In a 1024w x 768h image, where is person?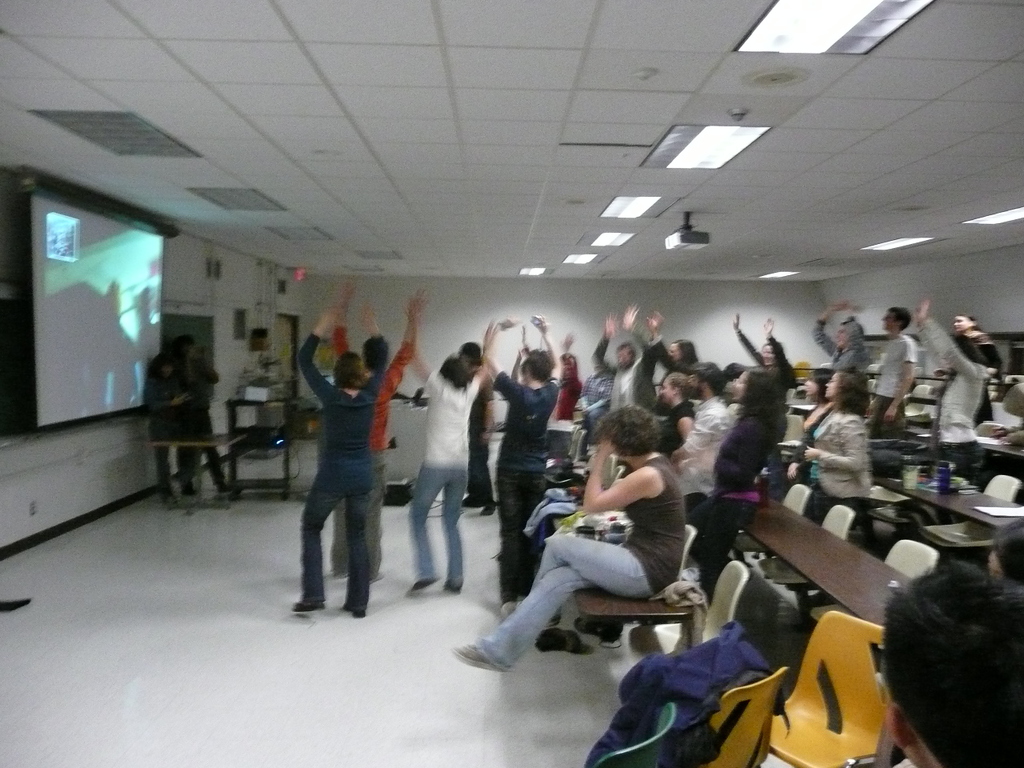
crop(513, 314, 561, 433).
